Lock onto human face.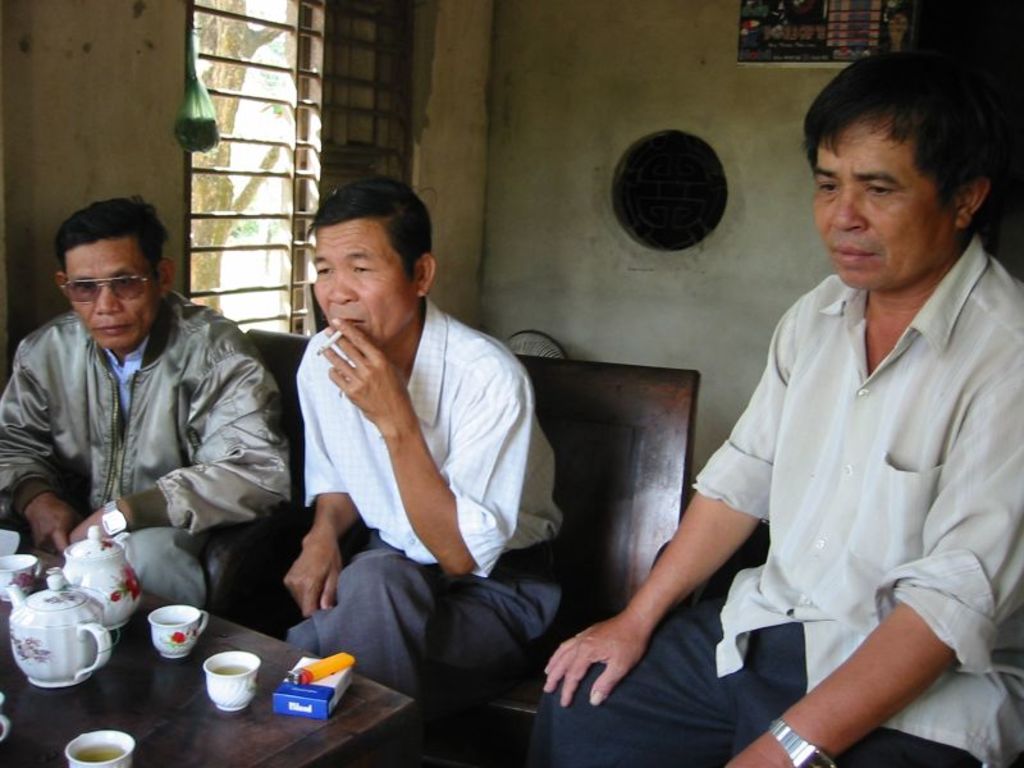
Locked: x1=68, y1=238, x2=159, y2=347.
